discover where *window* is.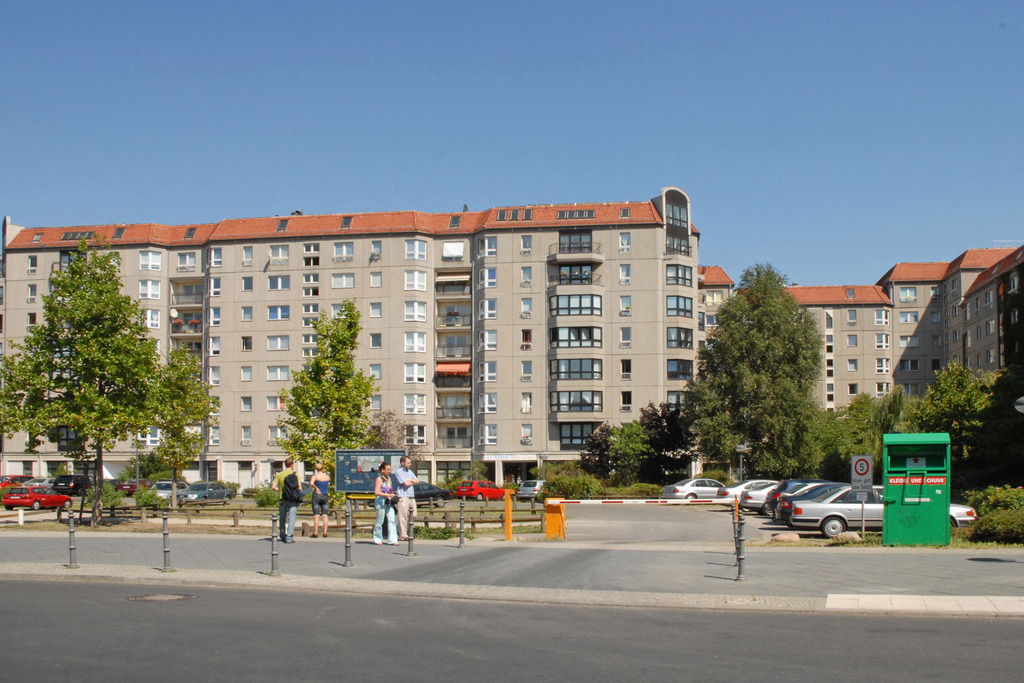
Discovered at select_region(205, 334, 228, 359).
